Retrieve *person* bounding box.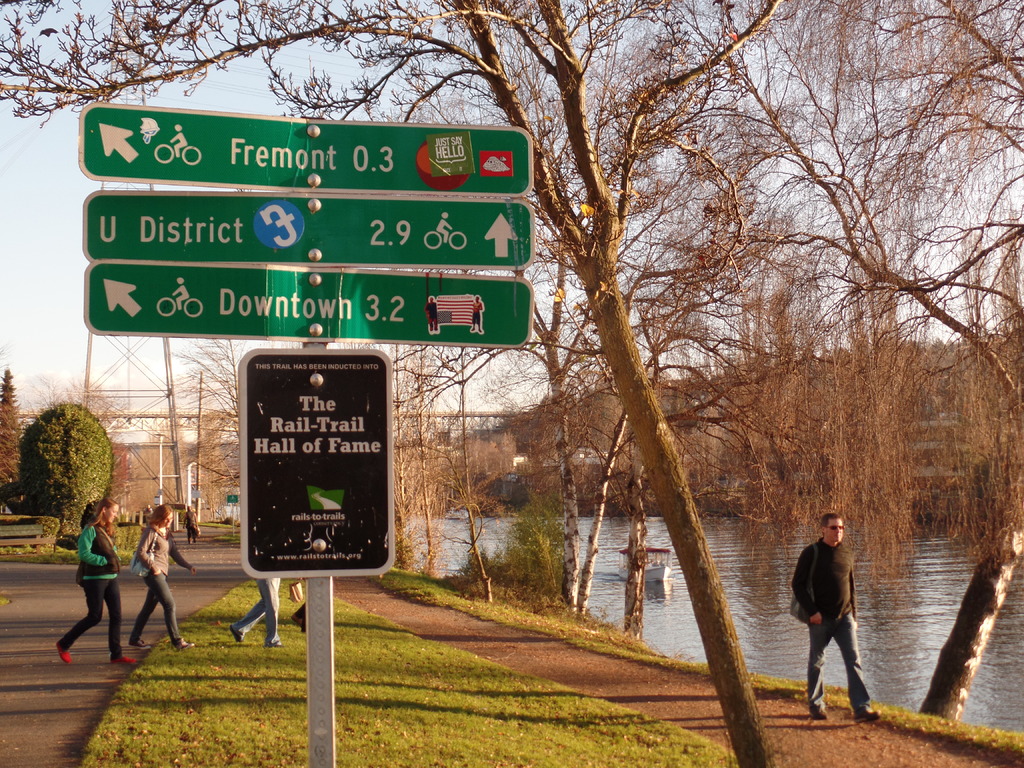
Bounding box: region(58, 493, 140, 673).
